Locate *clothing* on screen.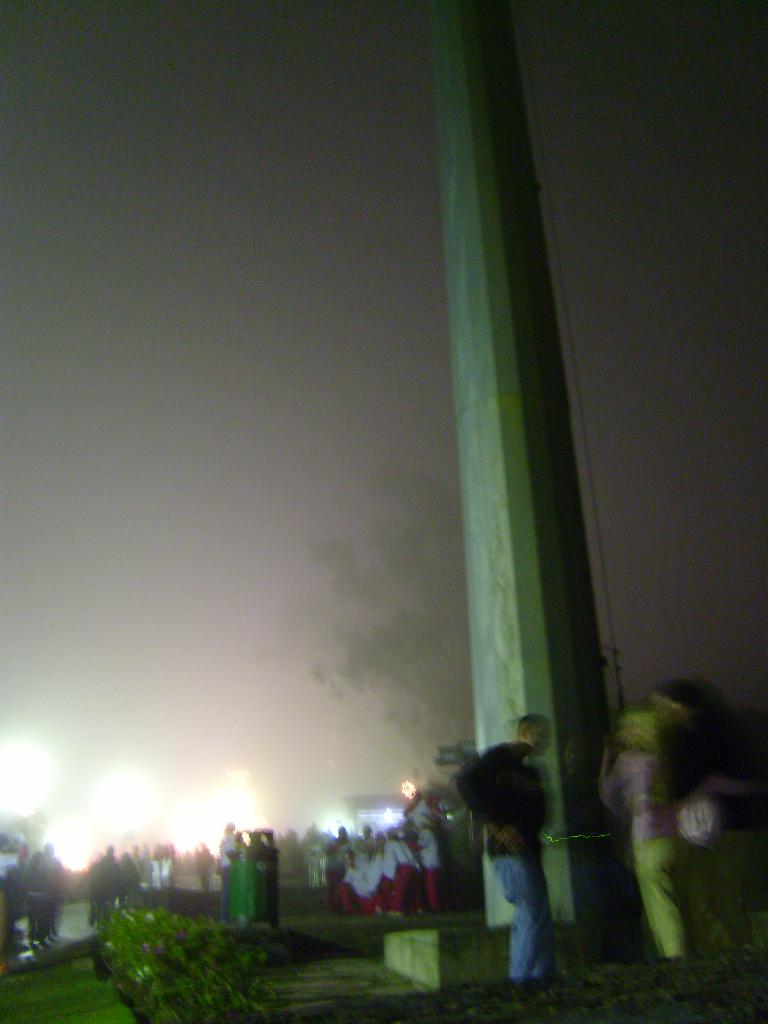
On screen at {"left": 618, "top": 745, "right": 735, "bottom": 968}.
